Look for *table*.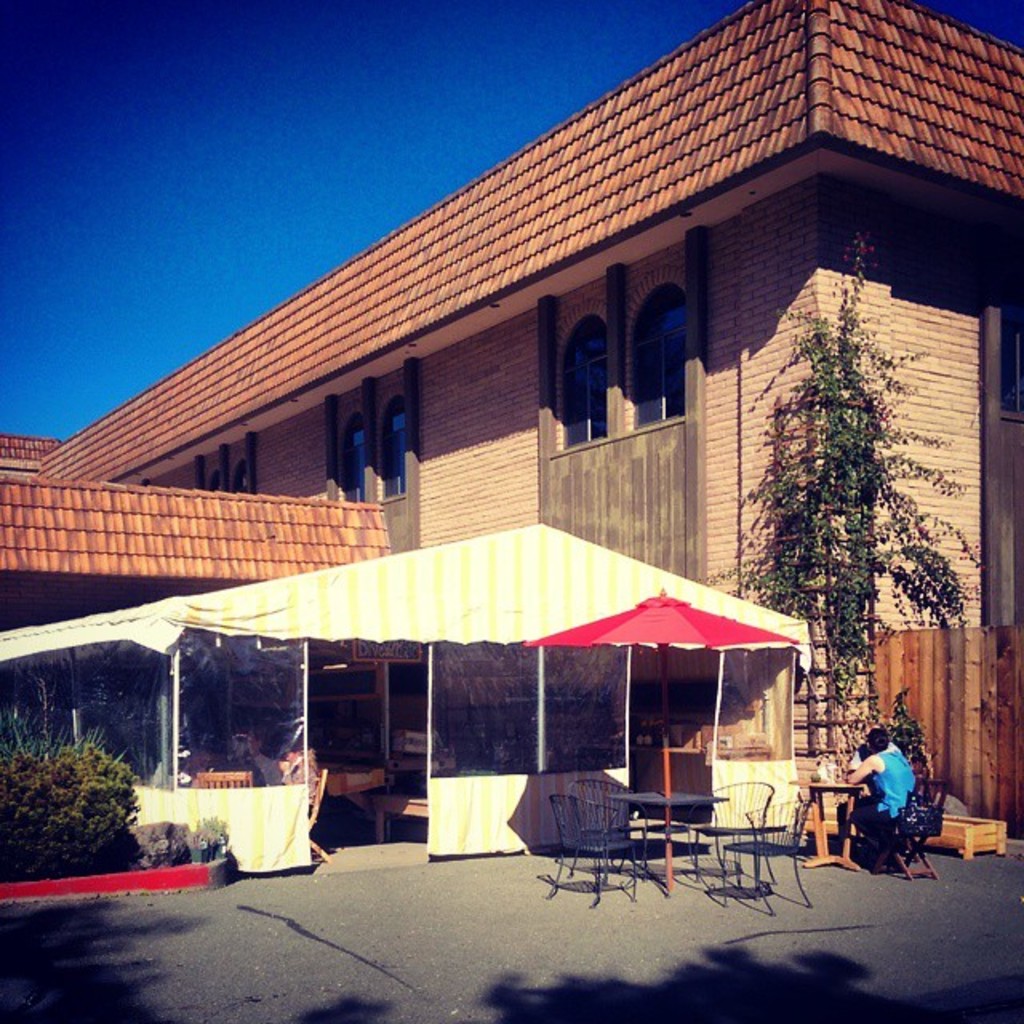
Found: detection(603, 792, 726, 896).
